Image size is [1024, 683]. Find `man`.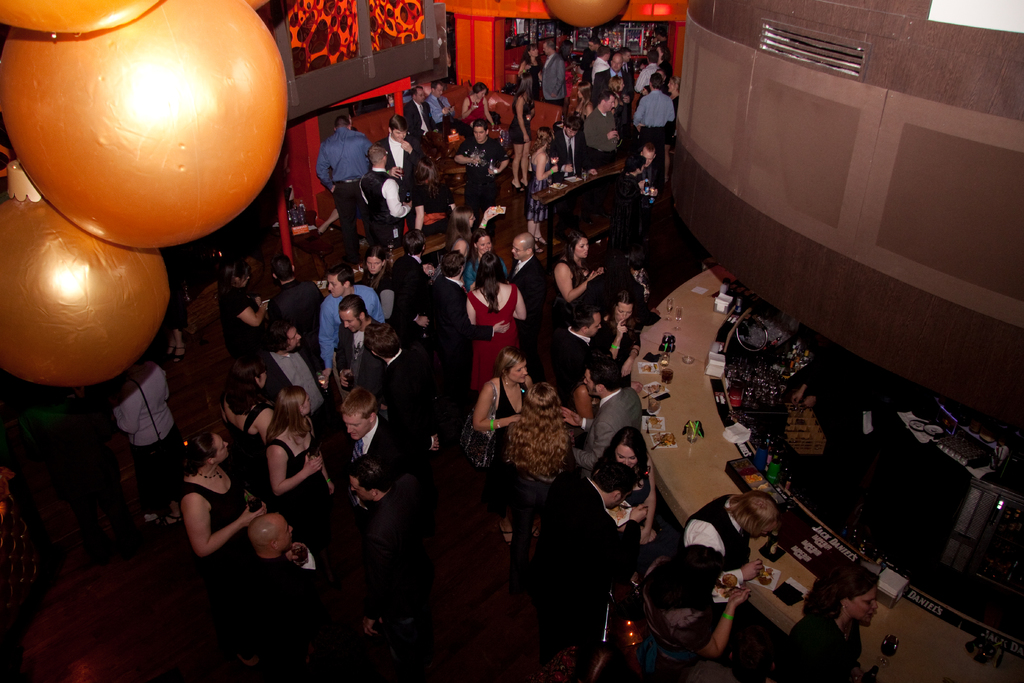
left=684, top=486, right=776, bottom=593.
